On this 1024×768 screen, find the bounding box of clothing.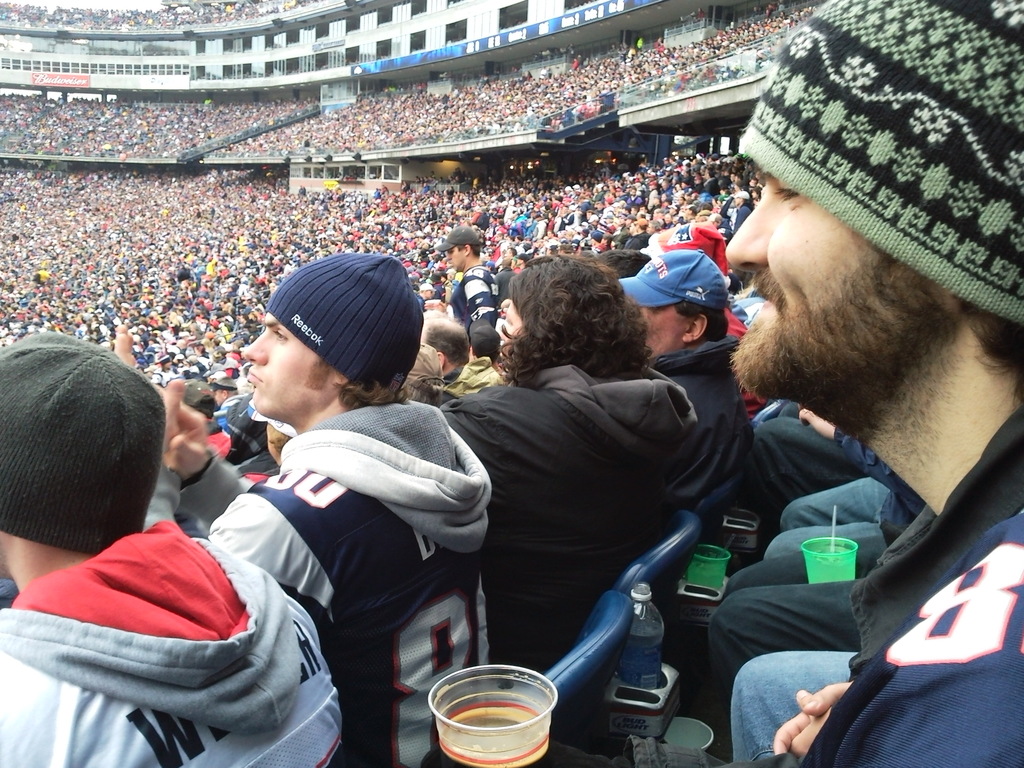
Bounding box: left=184, top=397, right=492, bottom=767.
